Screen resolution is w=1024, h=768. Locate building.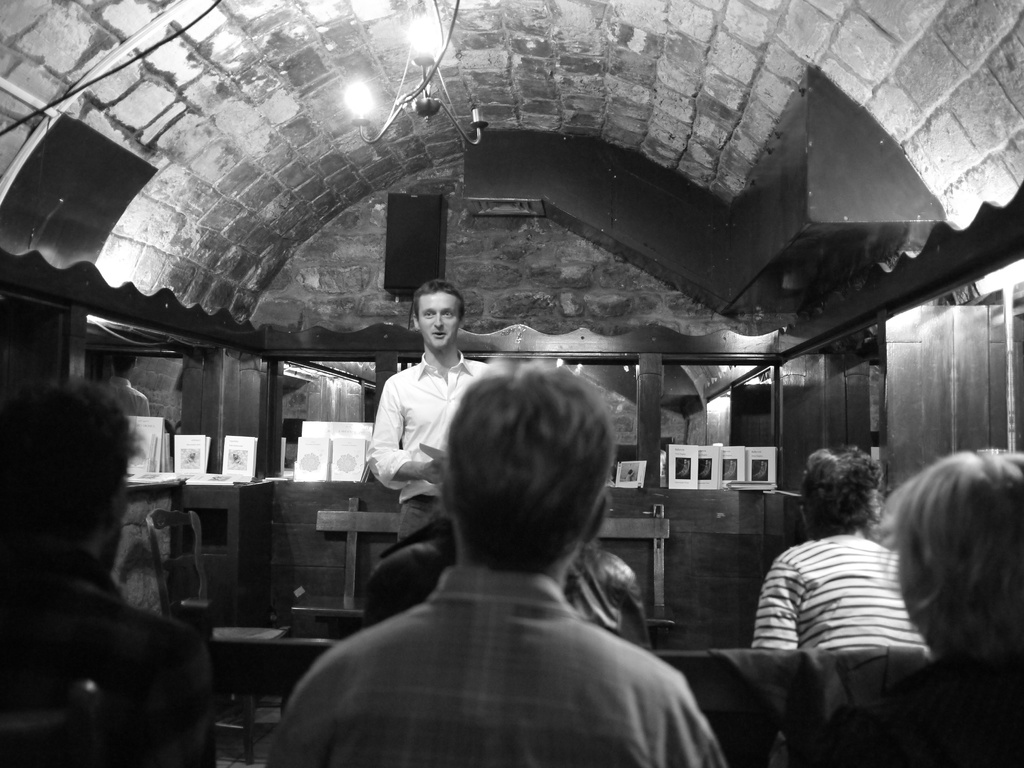
<region>0, 0, 1023, 767</region>.
